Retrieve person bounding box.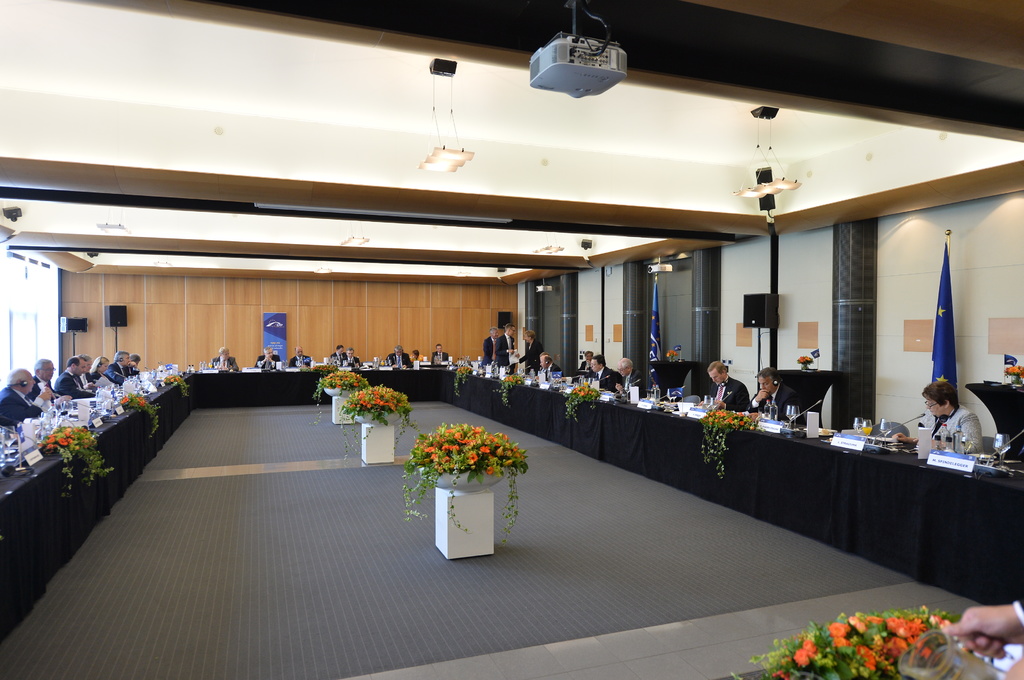
Bounding box: detection(428, 342, 449, 365).
